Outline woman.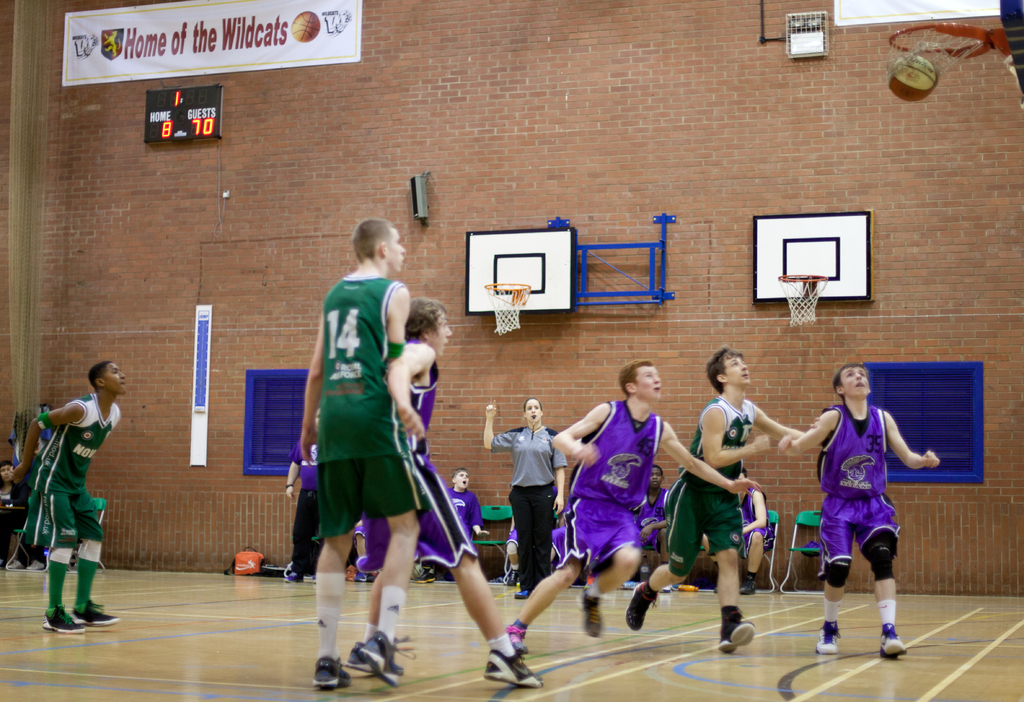
Outline: 0, 458, 30, 566.
